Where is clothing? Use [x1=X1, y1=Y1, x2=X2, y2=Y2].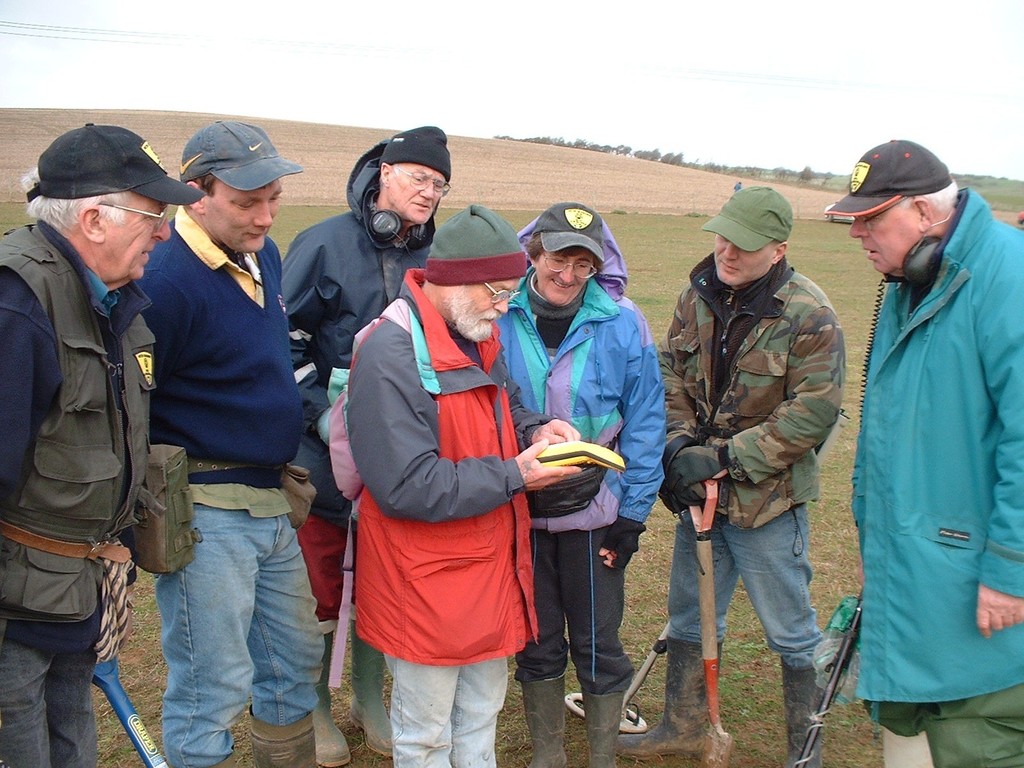
[x1=143, y1=203, x2=324, y2=767].
